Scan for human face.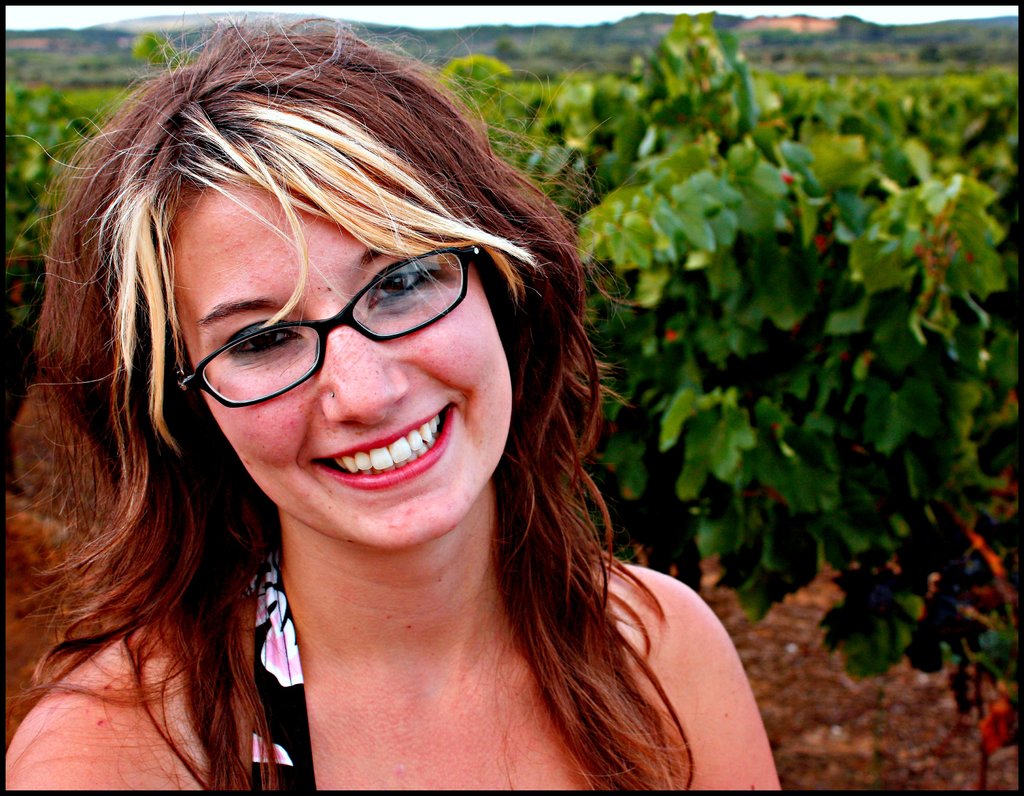
Scan result: pyautogui.locateOnScreen(191, 184, 527, 555).
